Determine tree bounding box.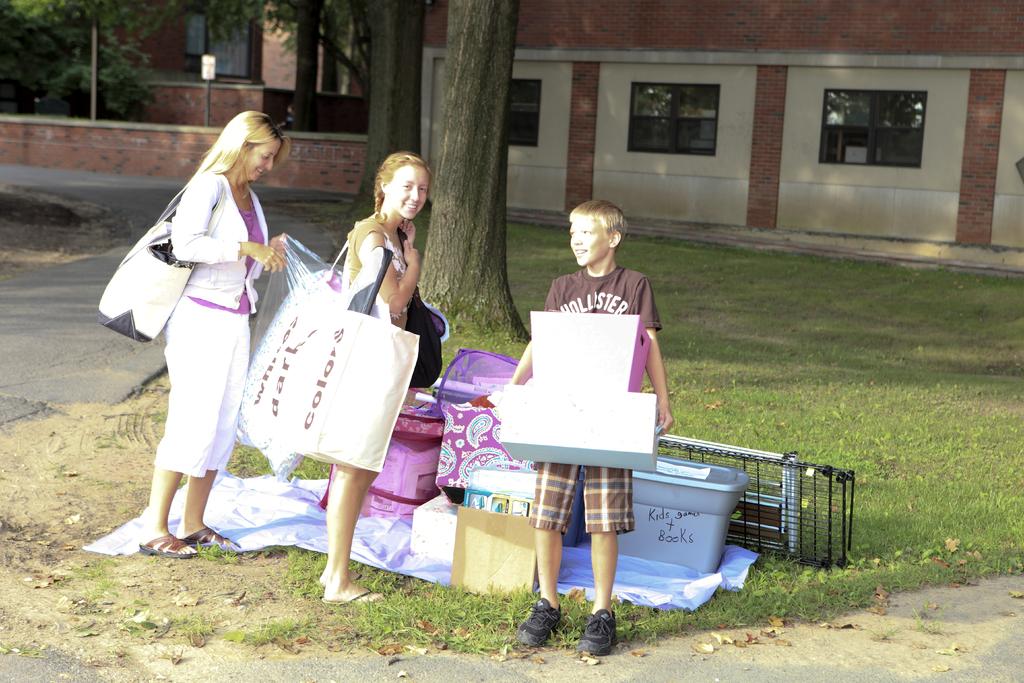
Determined: box=[419, 0, 531, 344].
